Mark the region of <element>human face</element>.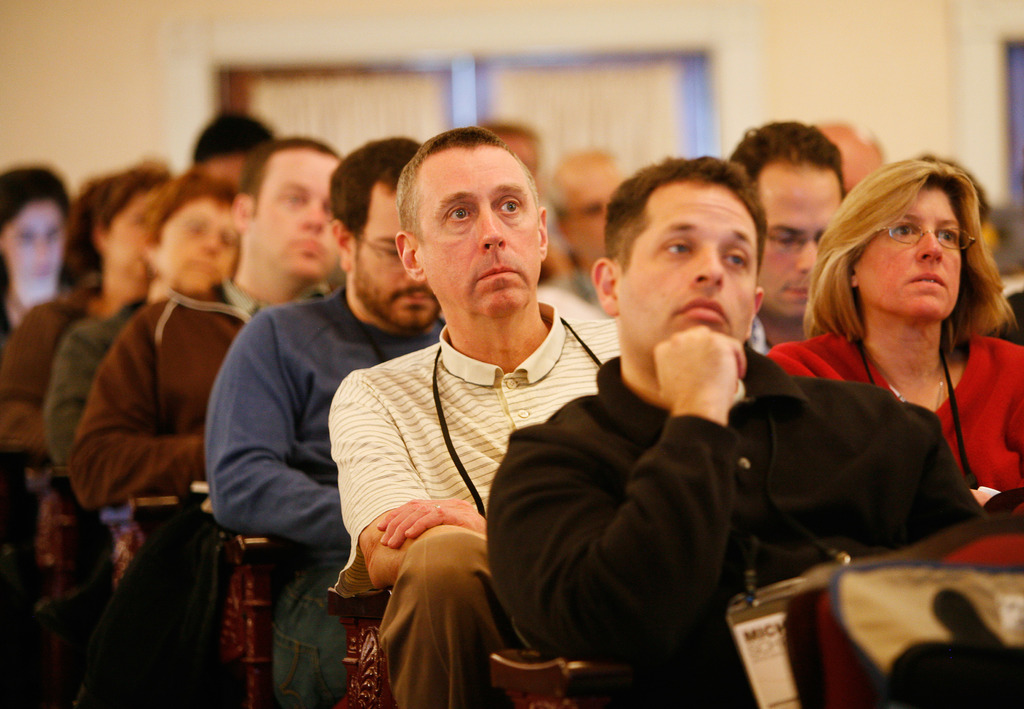
Region: l=252, t=155, r=340, b=281.
